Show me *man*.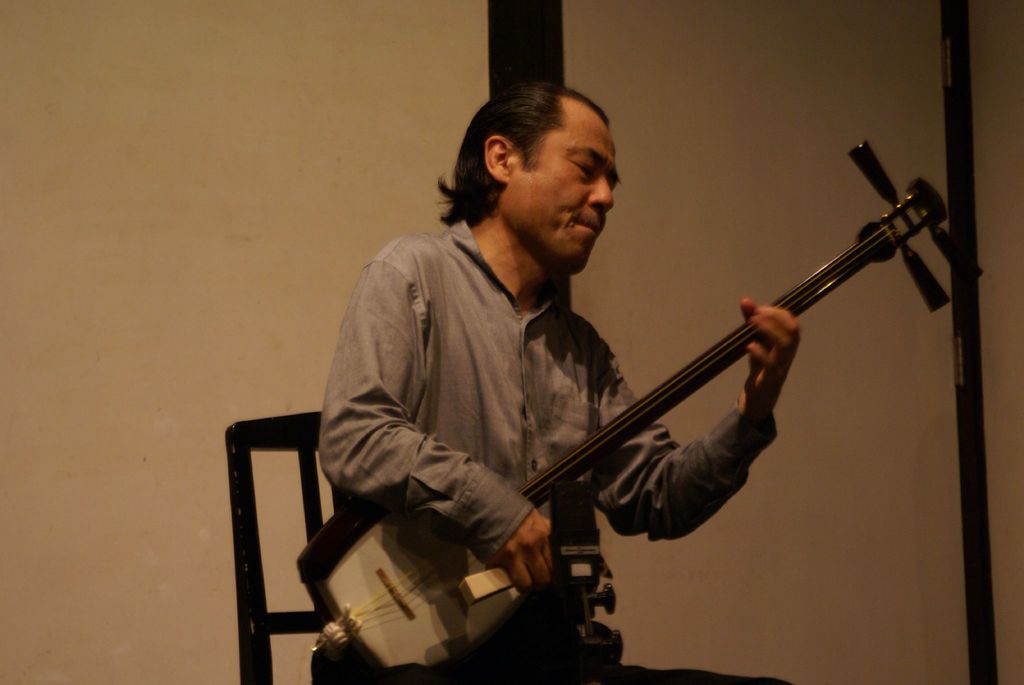
*man* is here: 313 81 799 684.
